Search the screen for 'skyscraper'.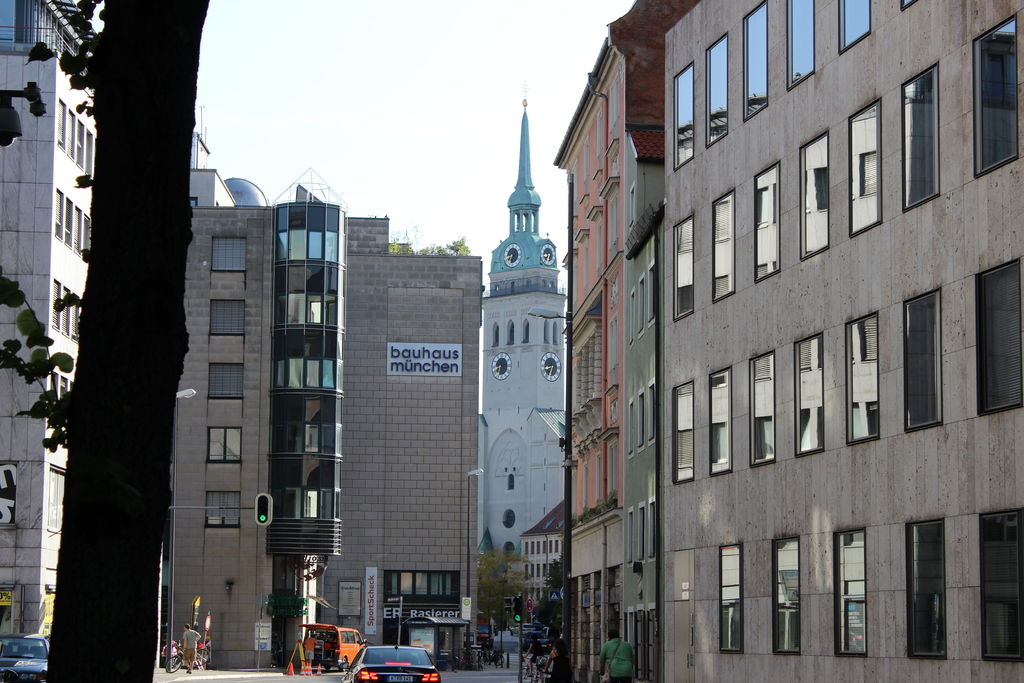
Found at detection(317, 210, 475, 641).
